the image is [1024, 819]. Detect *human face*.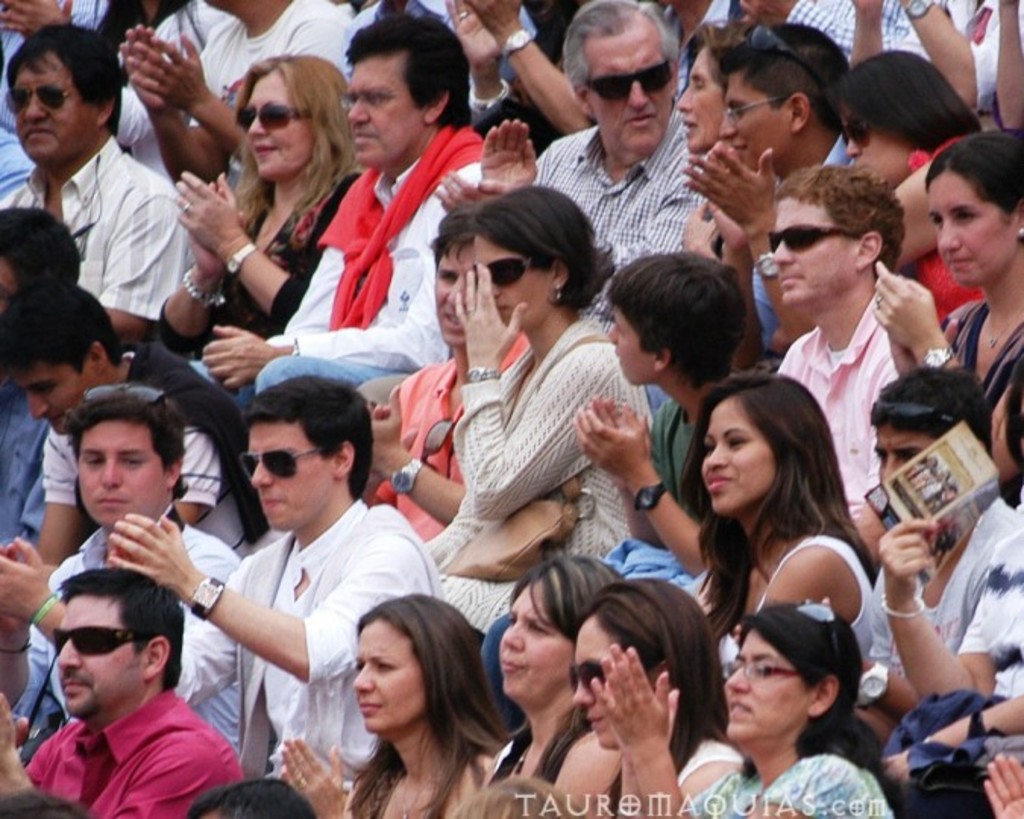
Detection: (left=475, top=234, right=549, bottom=323).
